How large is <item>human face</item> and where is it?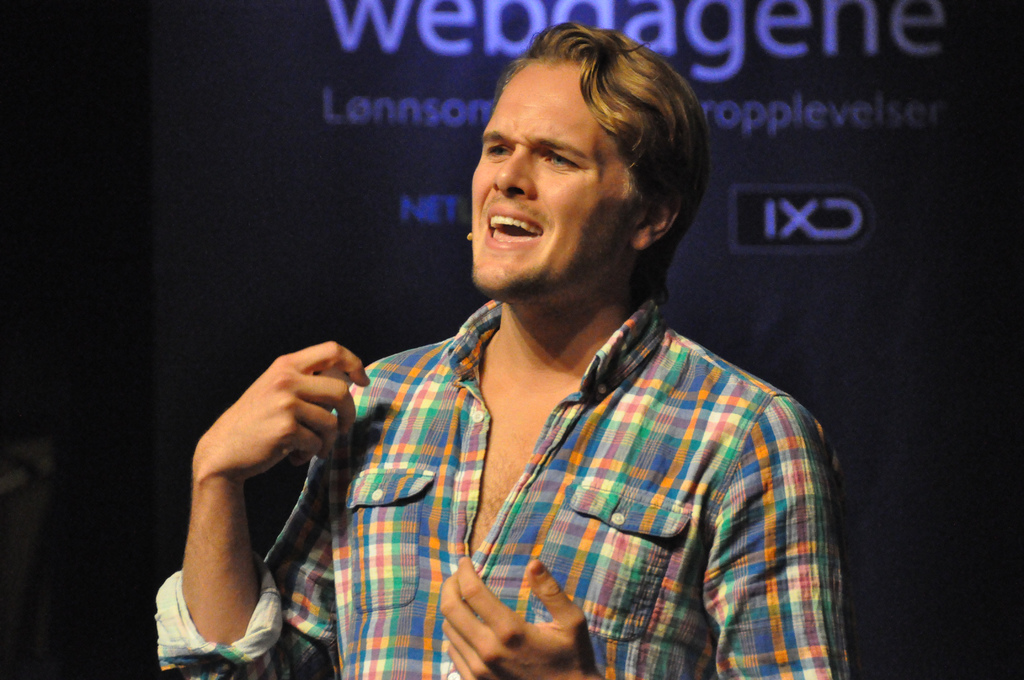
Bounding box: 470,38,676,300.
